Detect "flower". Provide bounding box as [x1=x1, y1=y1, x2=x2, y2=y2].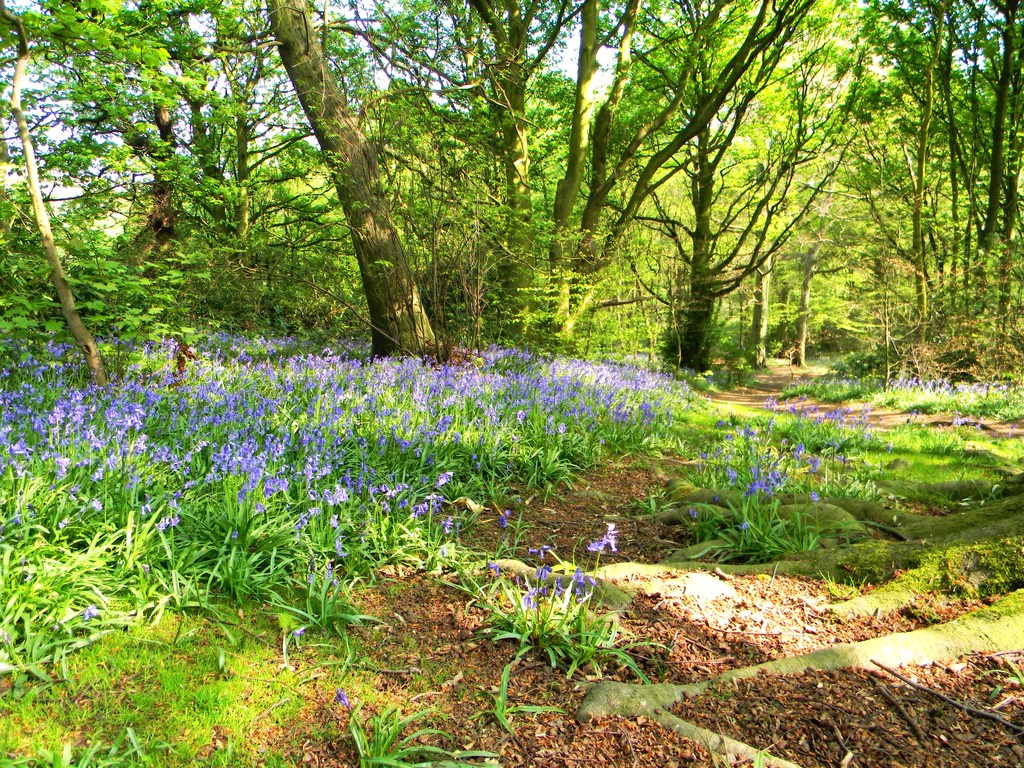
[x1=740, y1=521, x2=748, y2=530].
